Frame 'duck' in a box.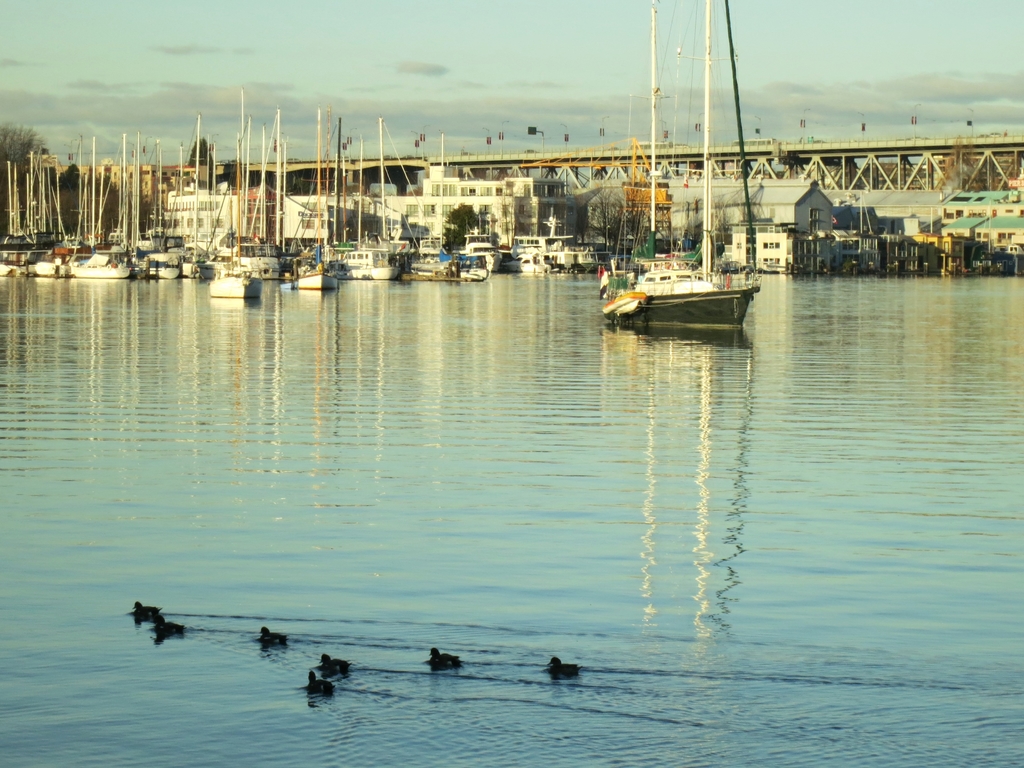
BBox(155, 613, 183, 635).
